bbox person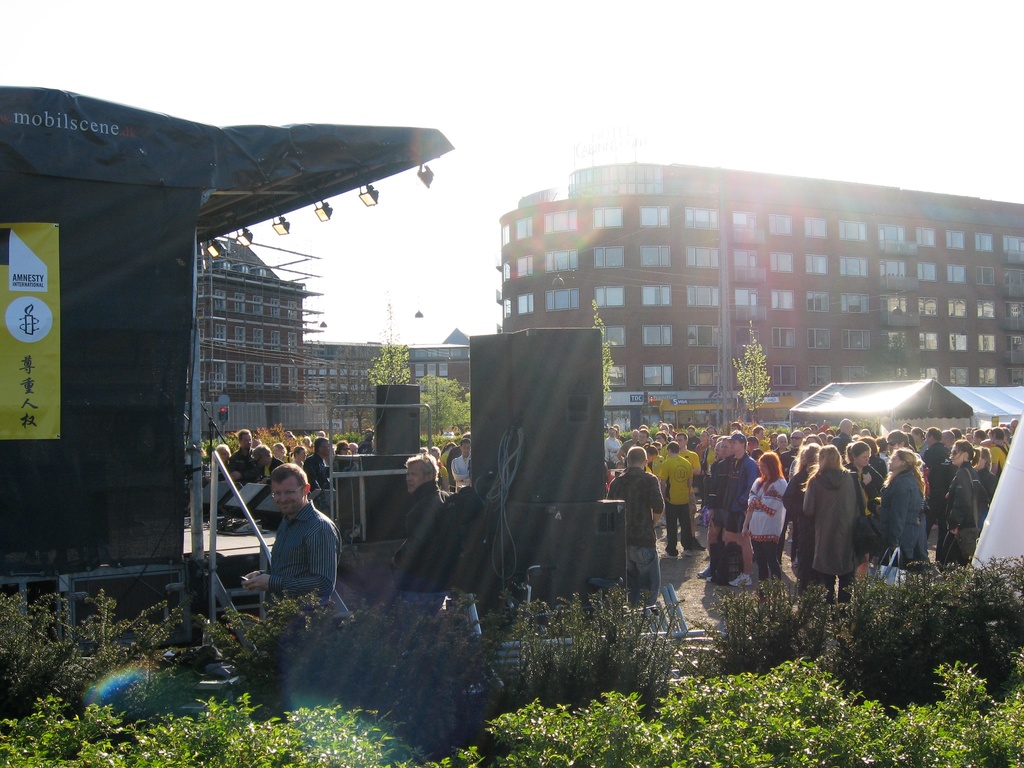
locate(294, 437, 327, 499)
